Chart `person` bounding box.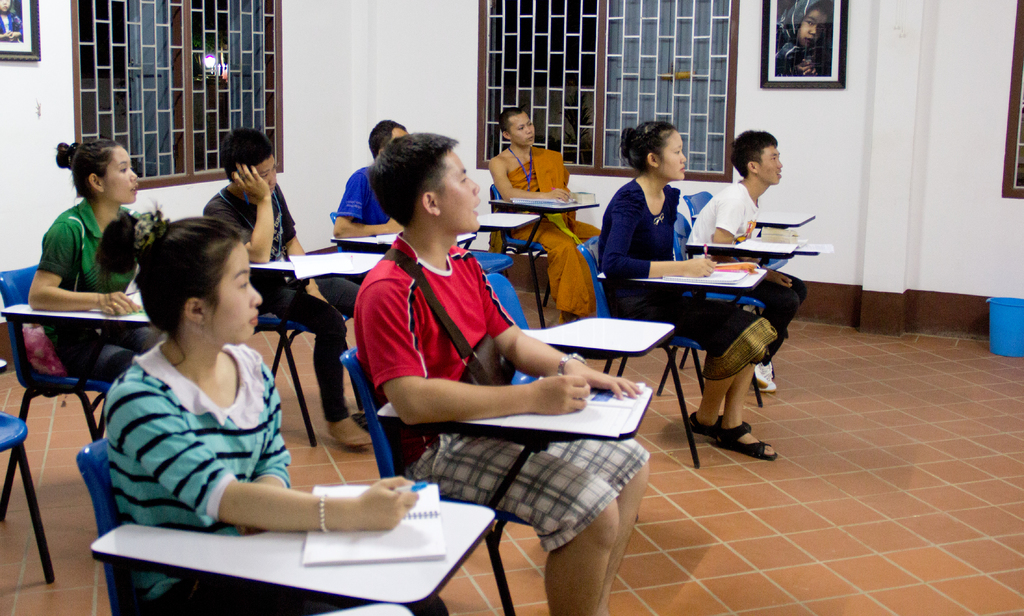
Charted: Rect(353, 131, 657, 615).
